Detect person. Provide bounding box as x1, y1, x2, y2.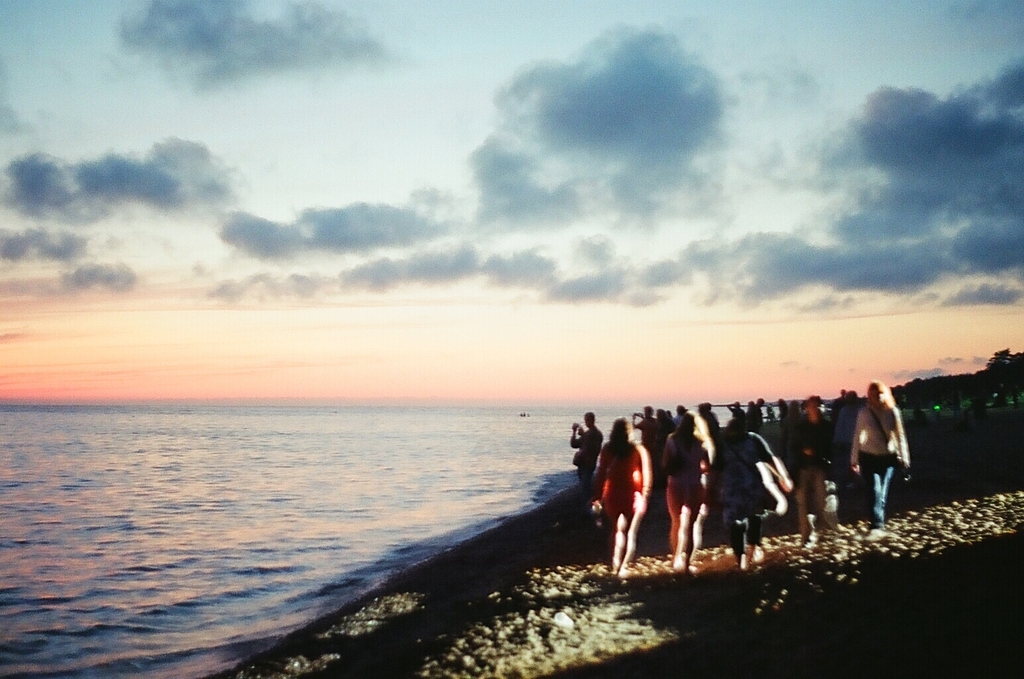
857, 378, 919, 538.
